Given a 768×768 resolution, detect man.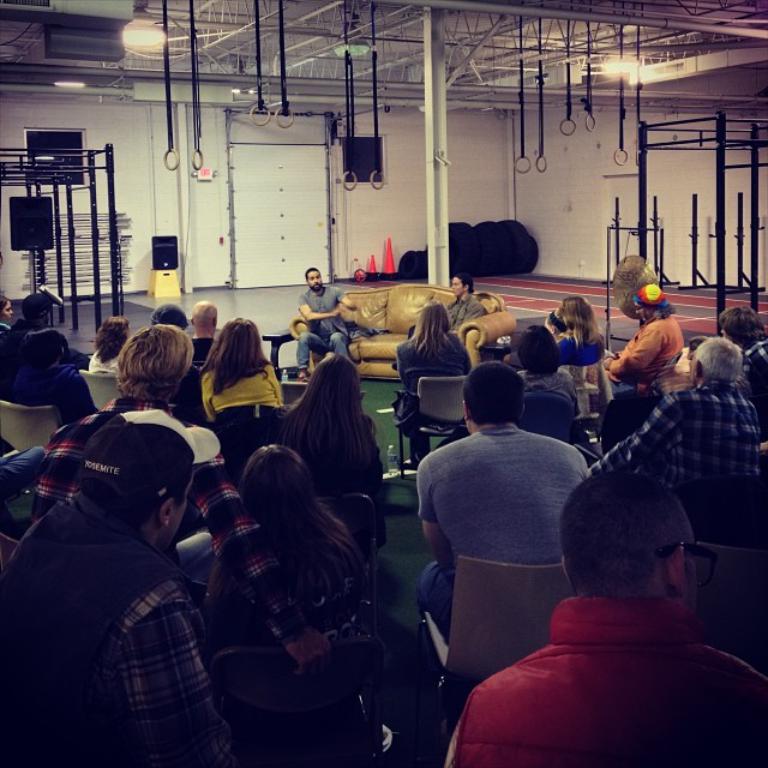
crop(295, 263, 358, 384).
